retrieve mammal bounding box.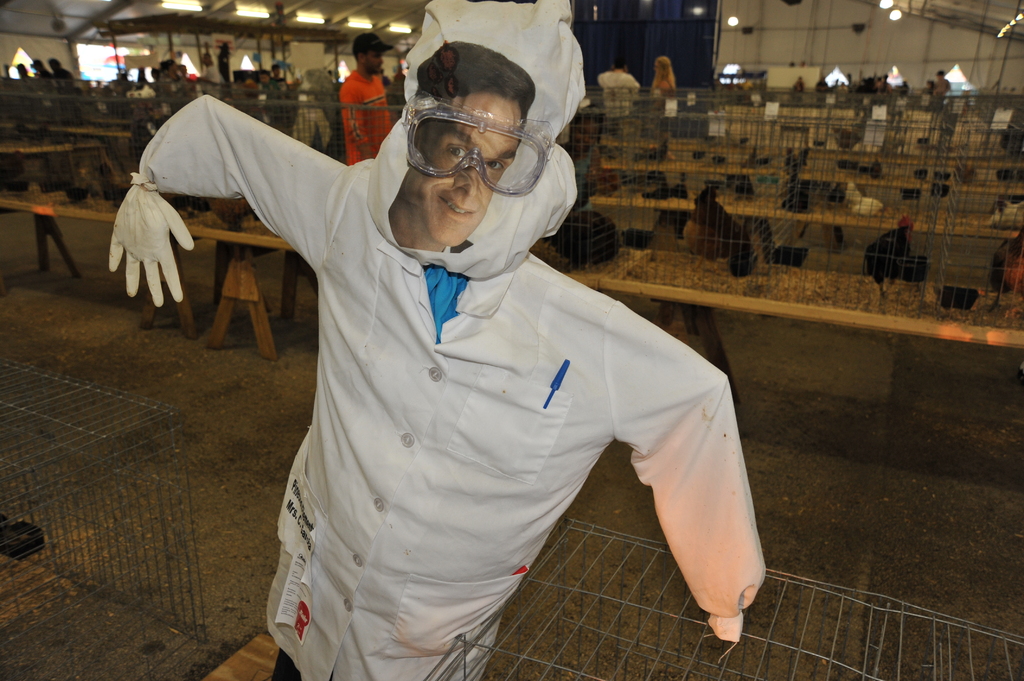
Bounding box: x1=200 y1=53 x2=225 y2=84.
